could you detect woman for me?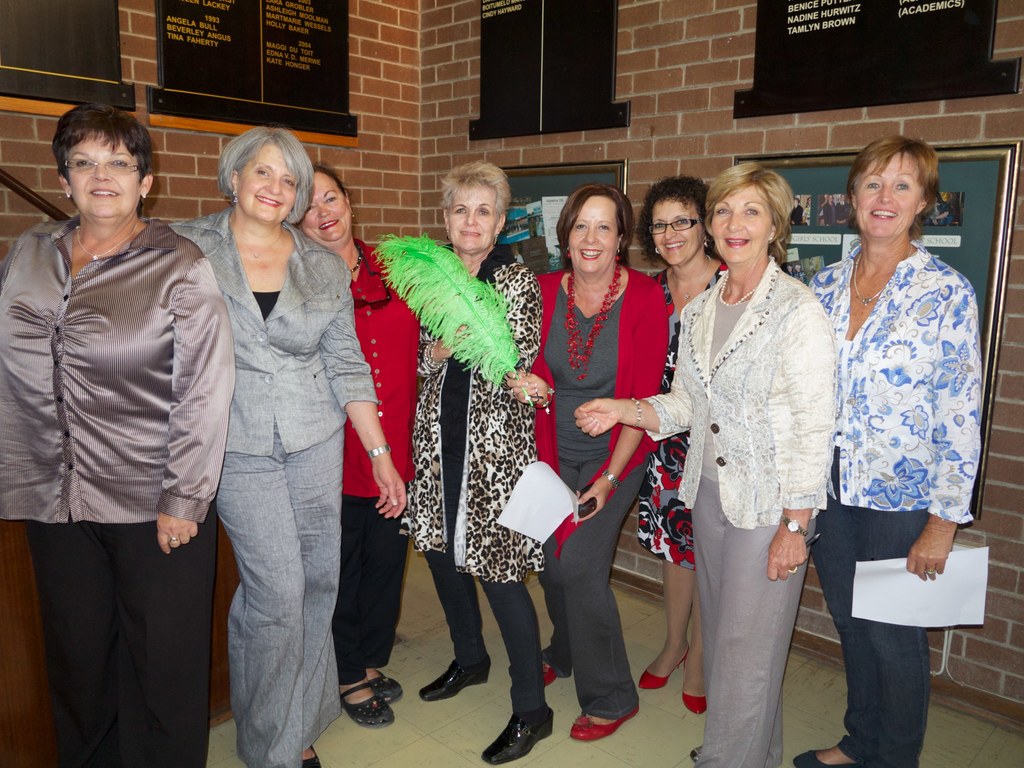
Detection result: l=507, t=177, r=672, b=744.
